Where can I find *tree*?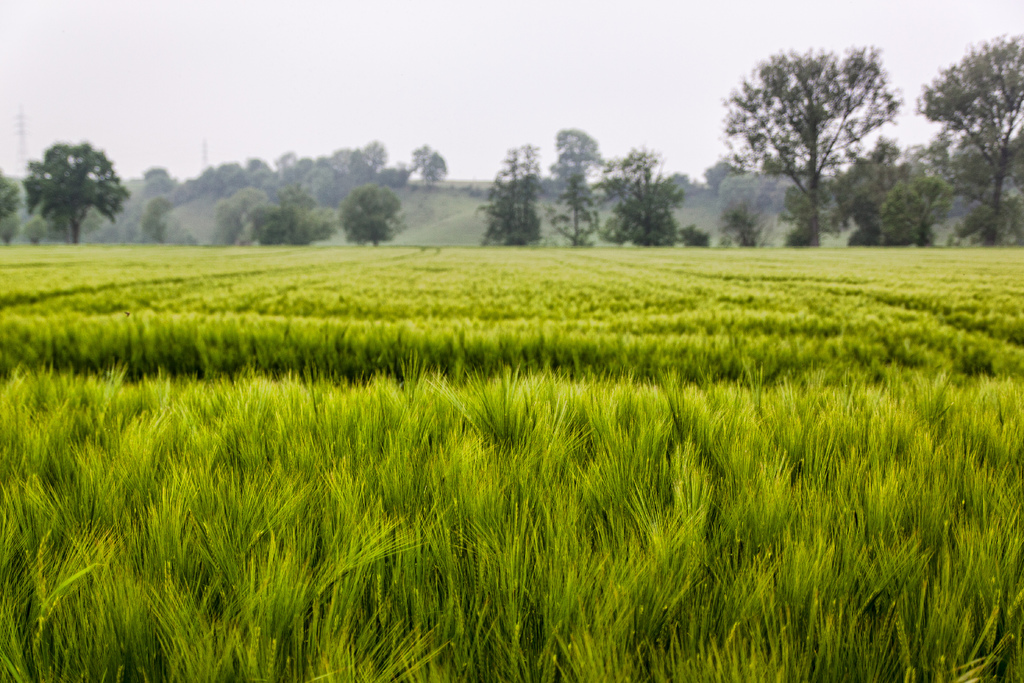
You can find it at [x1=675, y1=226, x2=710, y2=249].
